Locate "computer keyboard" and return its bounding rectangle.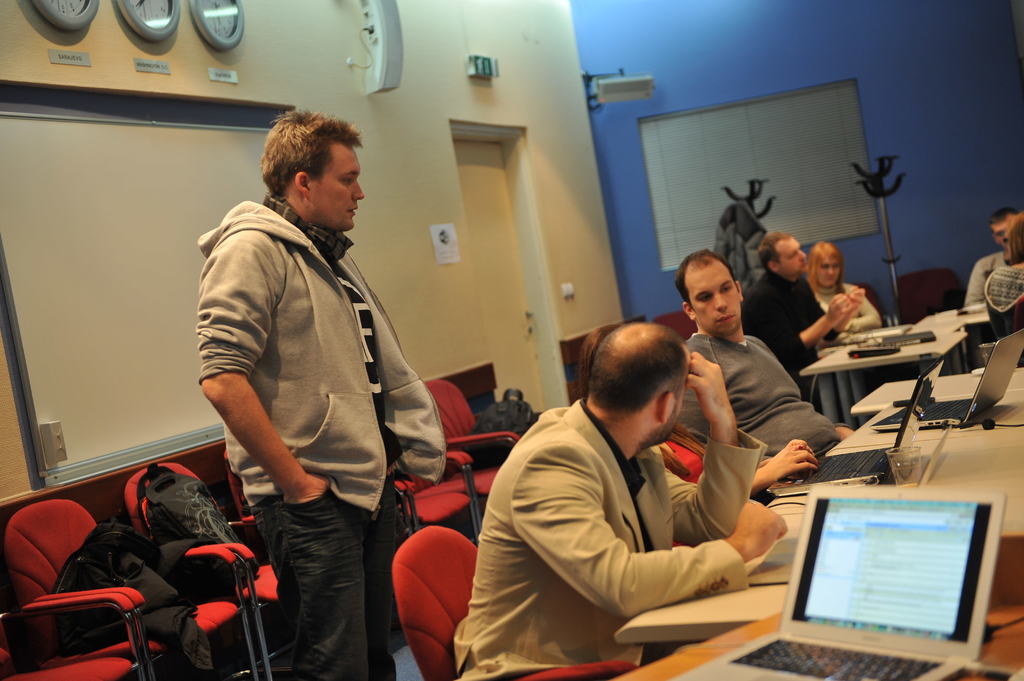
left=929, top=402, right=972, bottom=419.
